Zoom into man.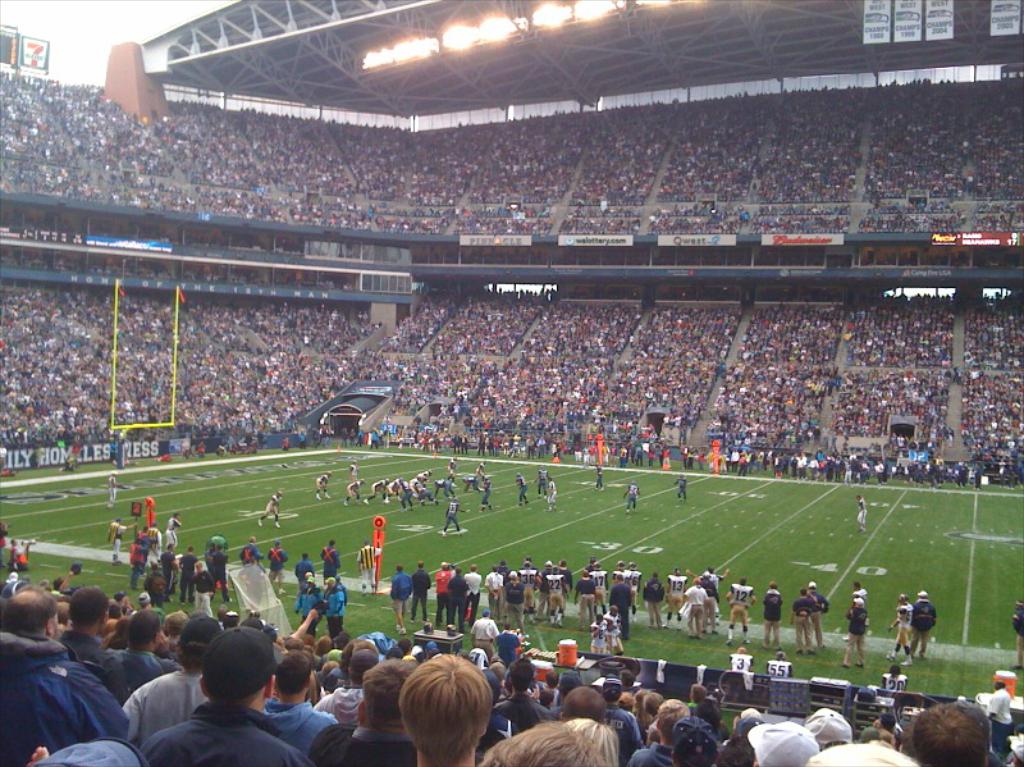
Zoom target: [left=844, top=597, right=867, bottom=670].
